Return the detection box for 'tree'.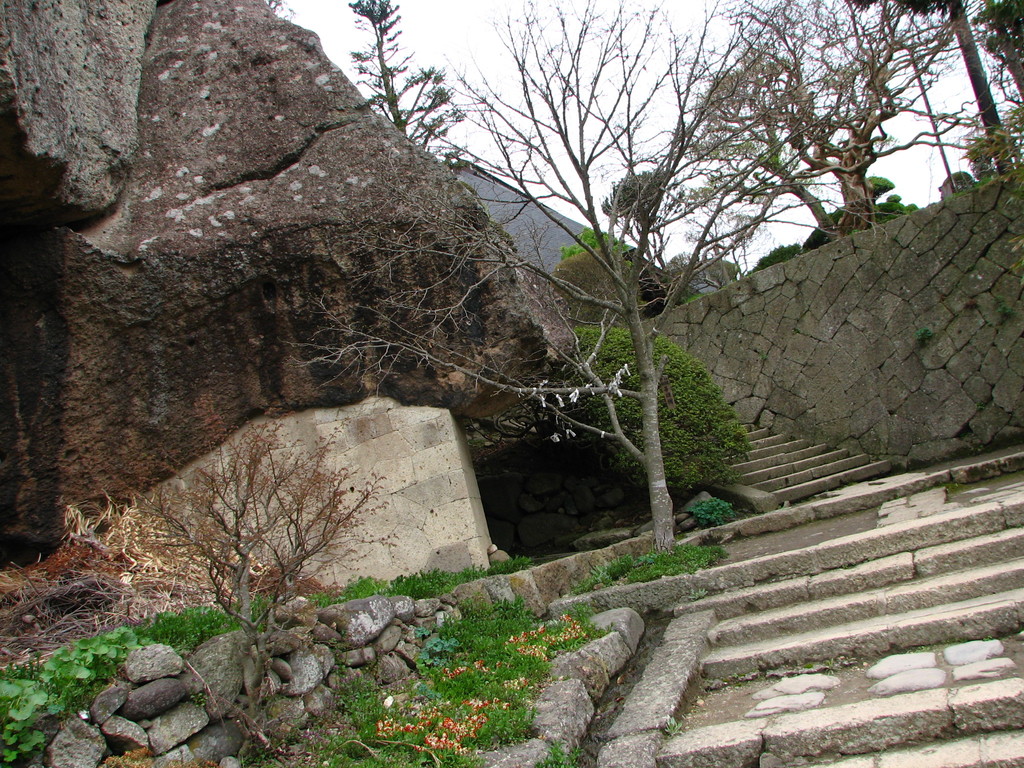
269:0:931:561.
